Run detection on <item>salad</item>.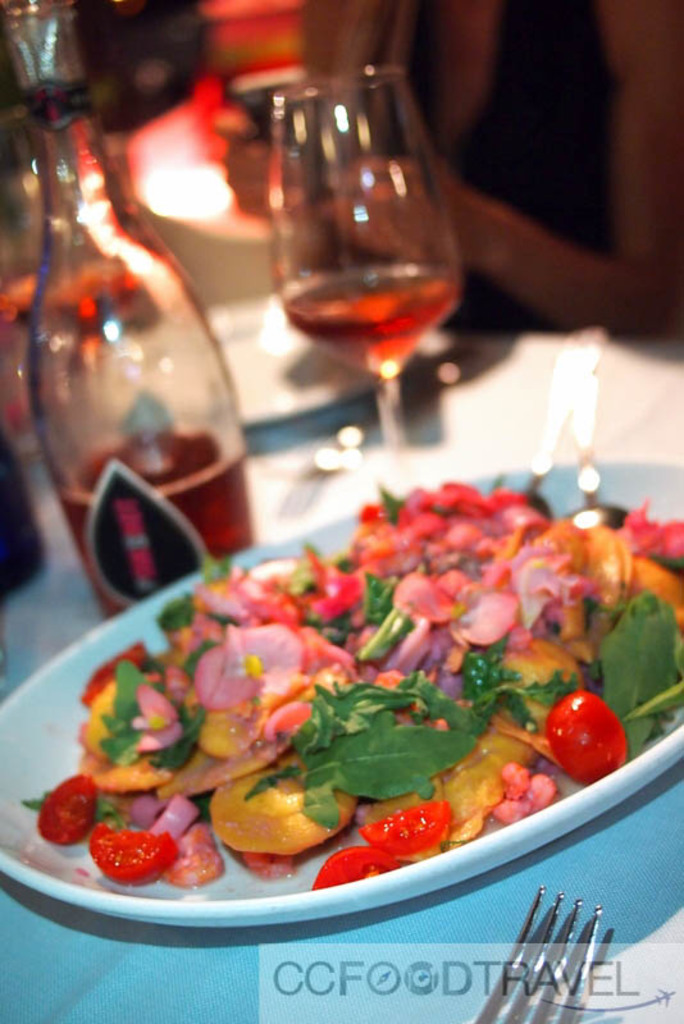
Result: (31,488,683,886).
